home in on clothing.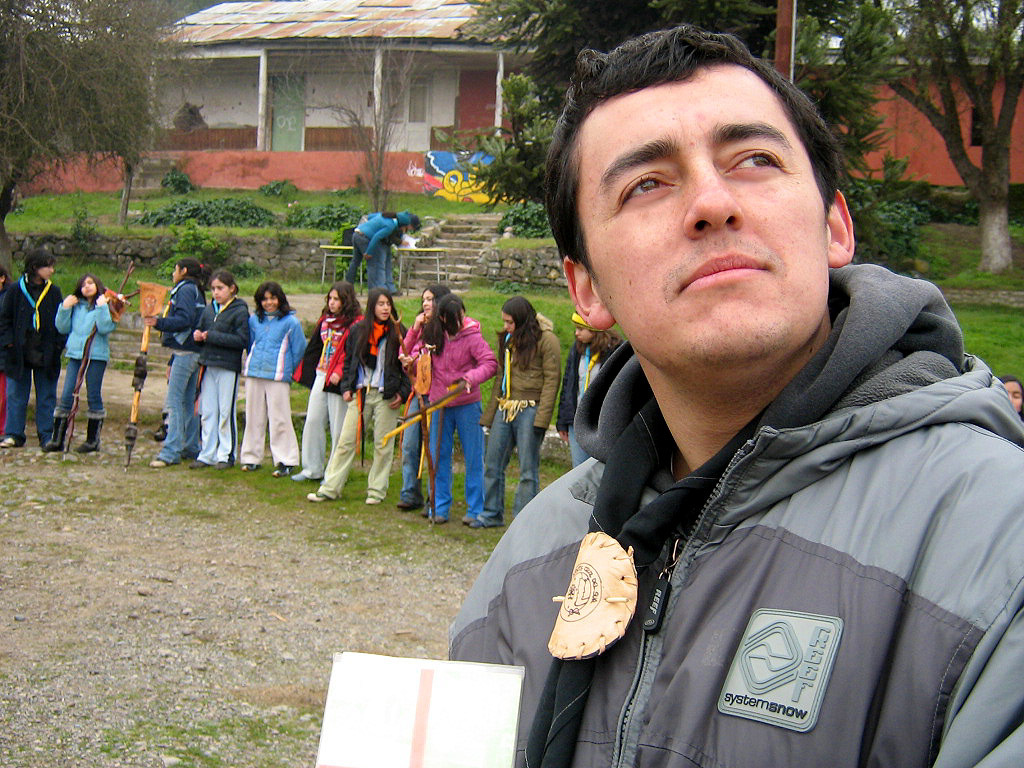
Homed in at rect(416, 312, 489, 529).
